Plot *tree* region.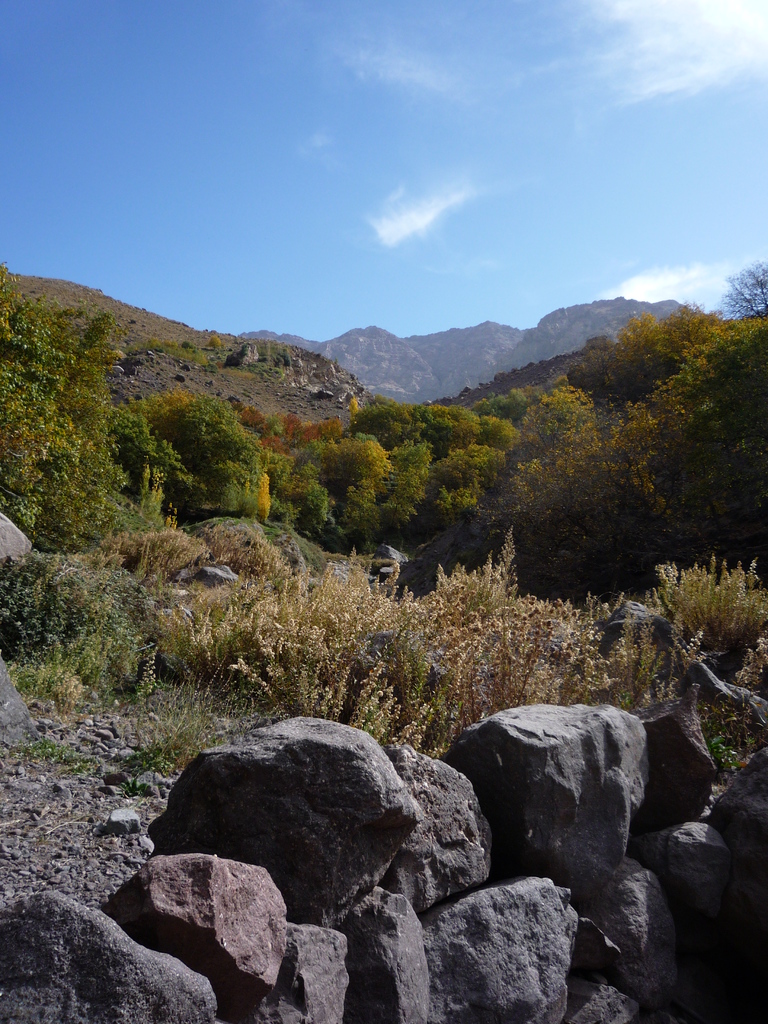
Plotted at Rect(712, 255, 767, 321).
